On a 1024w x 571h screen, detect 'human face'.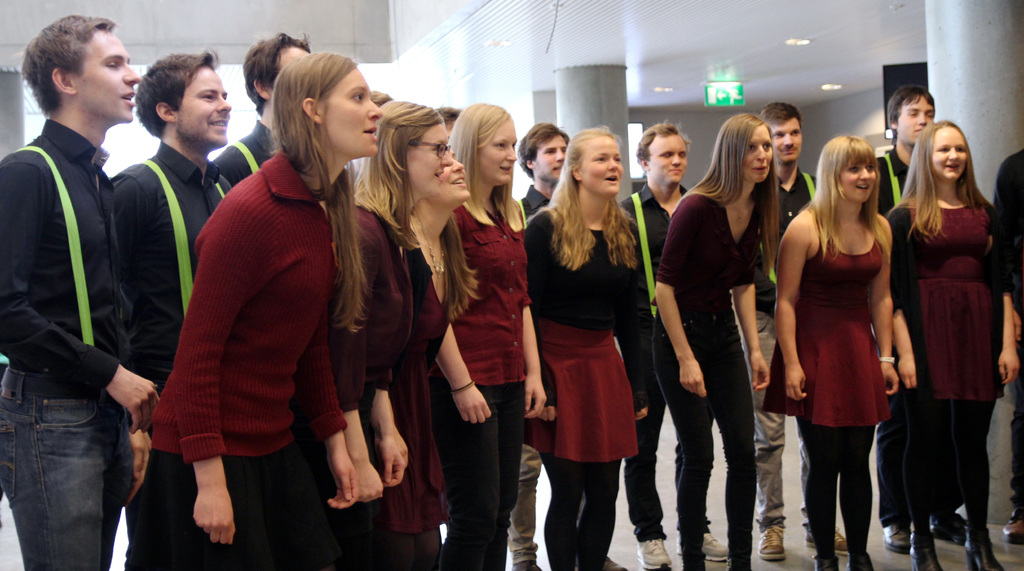
[x1=929, y1=127, x2=966, y2=182].
